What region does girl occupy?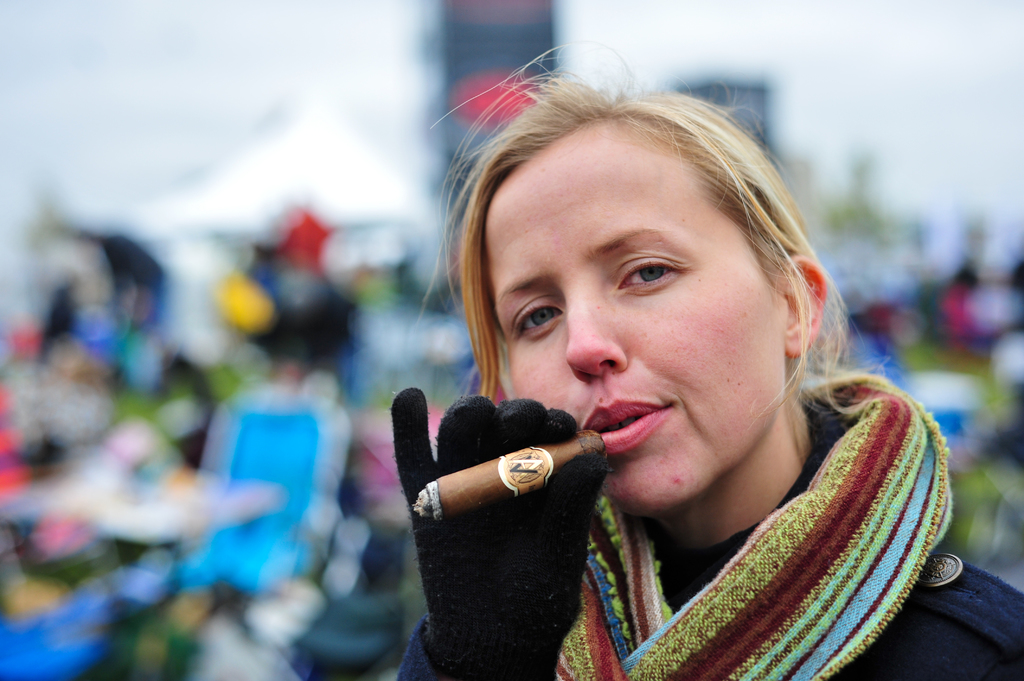
select_region(389, 76, 1023, 680).
